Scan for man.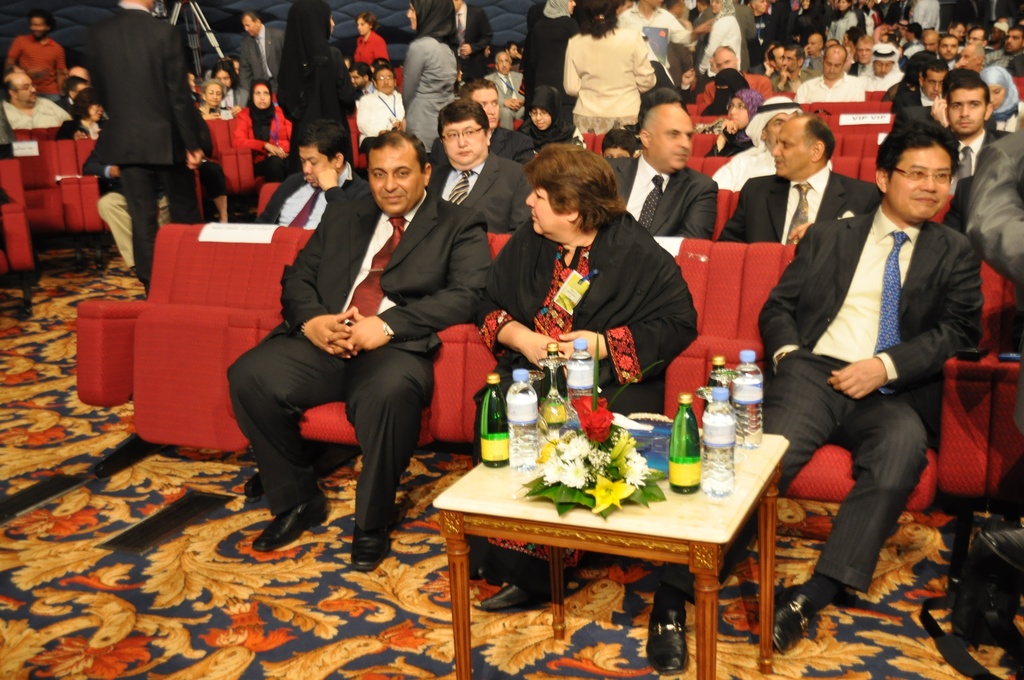
Scan result: BBox(981, 26, 1023, 72).
